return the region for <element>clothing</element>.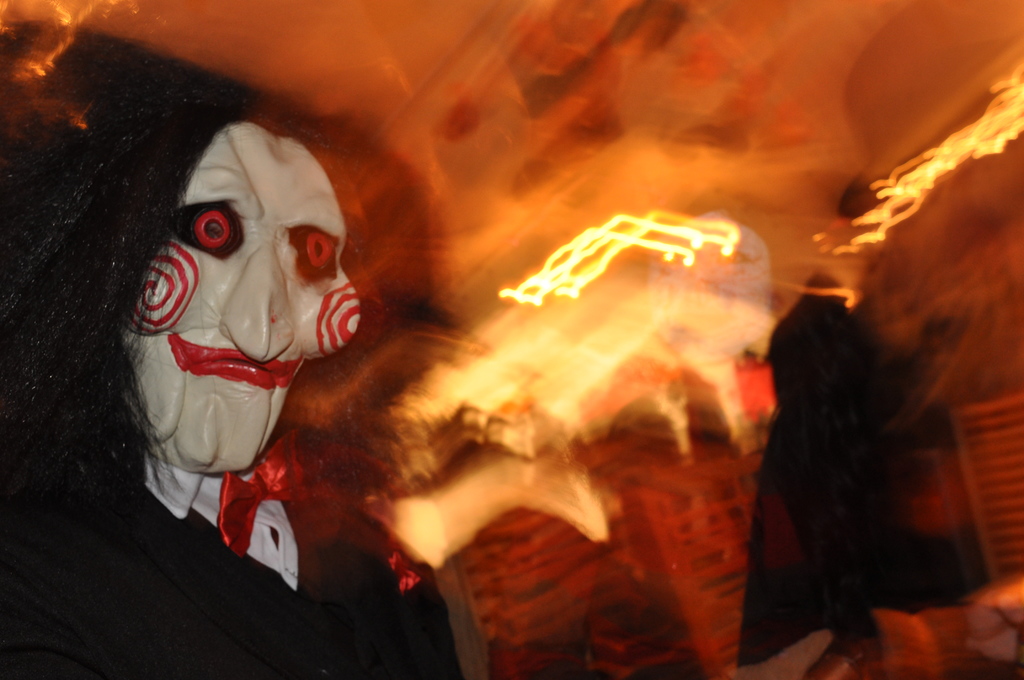
box(0, 449, 464, 679).
